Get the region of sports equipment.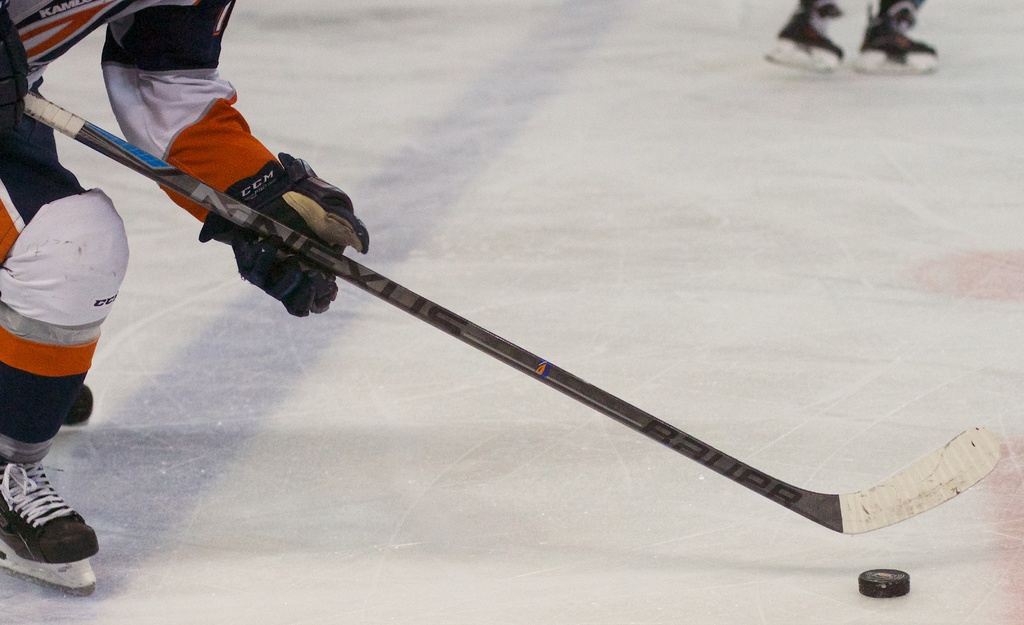
{"left": 858, "top": 567, "right": 911, "bottom": 598}.
